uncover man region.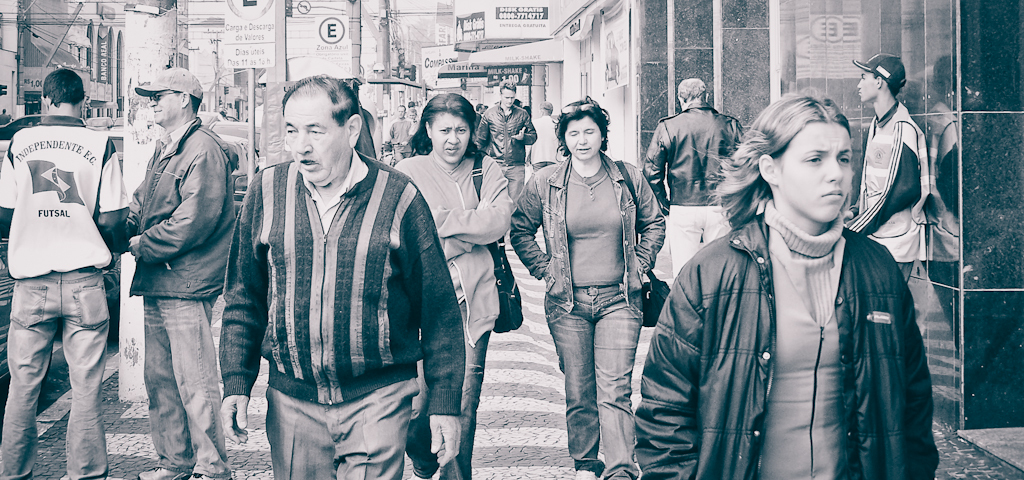
Uncovered: <bbox>469, 79, 535, 198</bbox>.
